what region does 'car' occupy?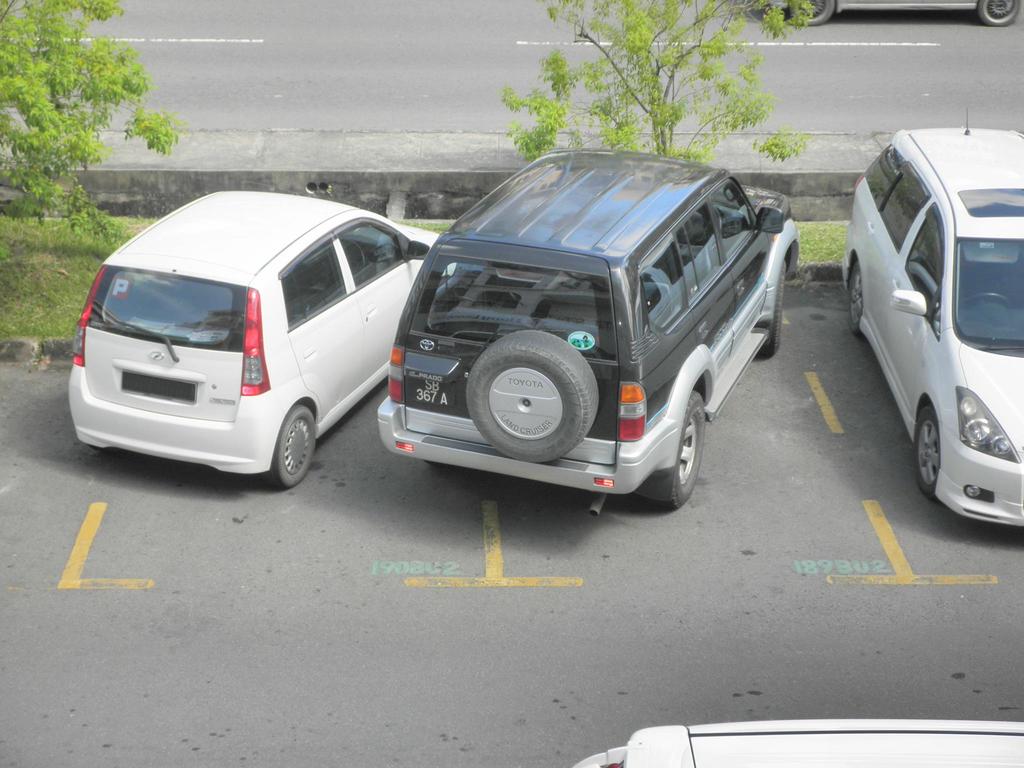
crop(66, 190, 451, 486).
